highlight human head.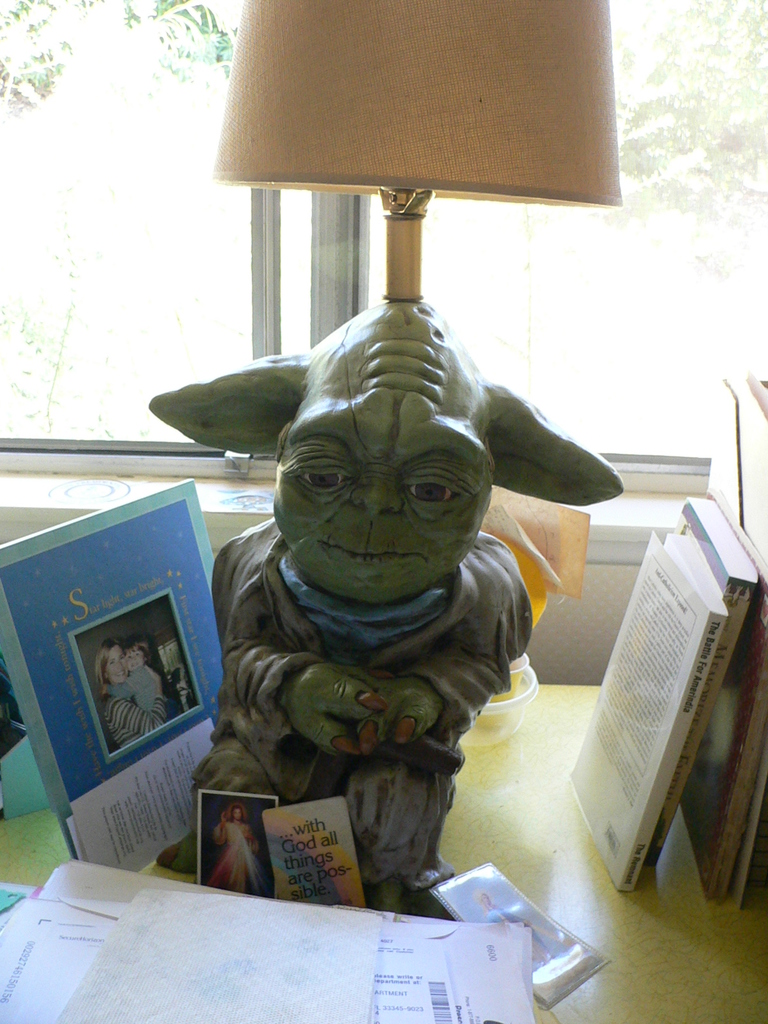
Highlighted region: l=246, t=339, r=516, b=603.
